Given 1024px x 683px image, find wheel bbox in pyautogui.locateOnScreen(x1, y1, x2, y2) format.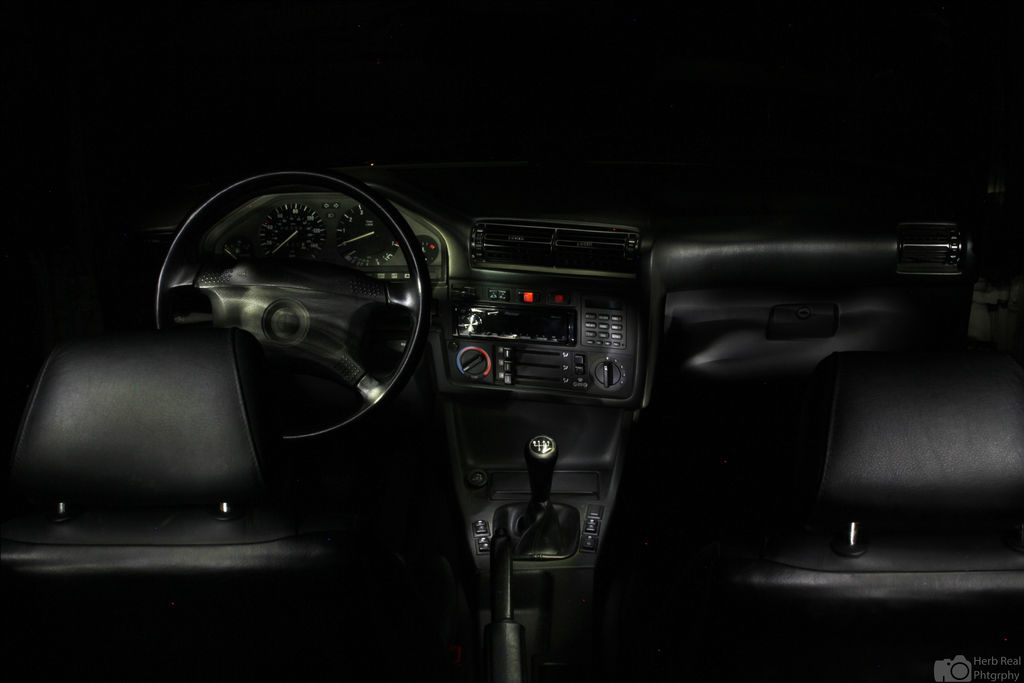
pyautogui.locateOnScreen(157, 177, 453, 438).
